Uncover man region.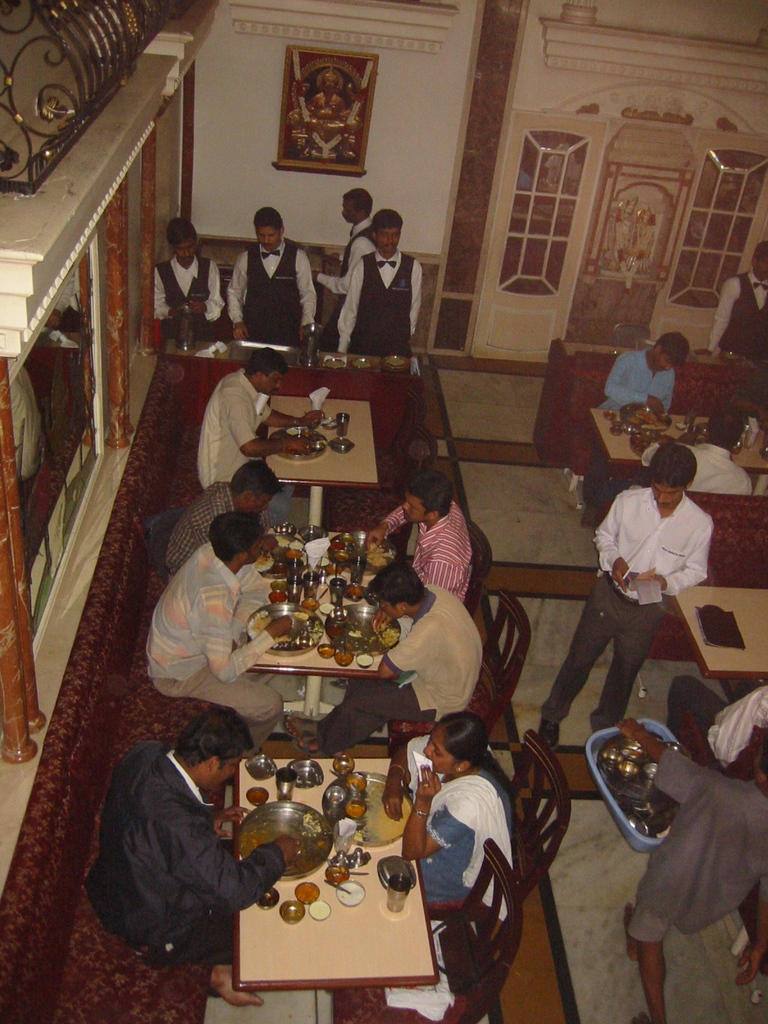
Uncovered: (left=537, top=442, right=719, bottom=756).
